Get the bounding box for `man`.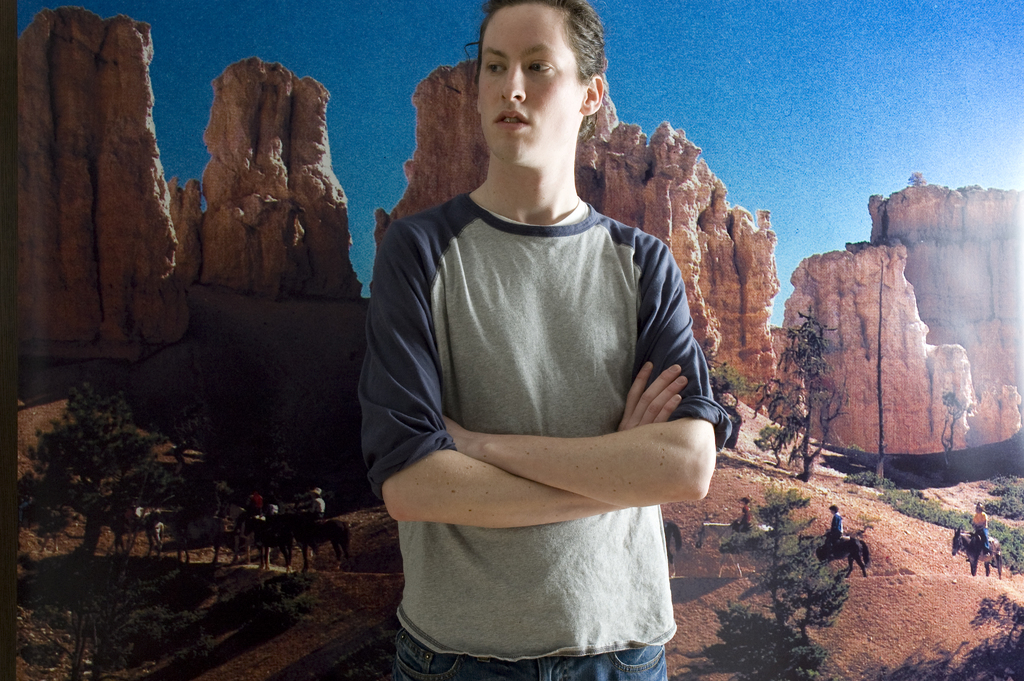
(306,490,328,539).
